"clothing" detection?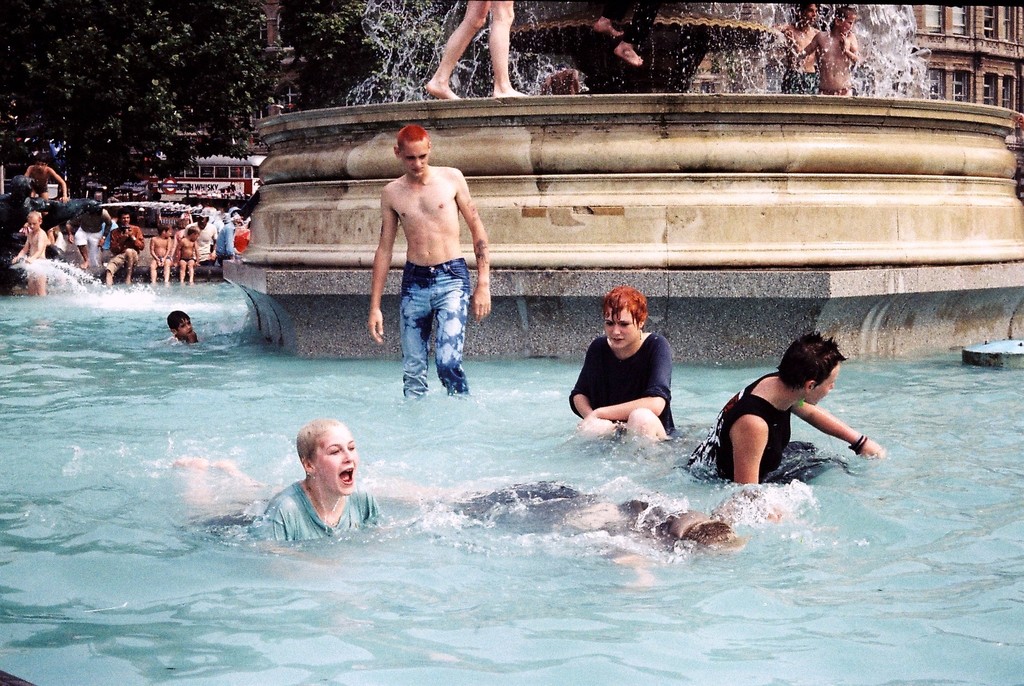
detection(106, 219, 144, 273)
